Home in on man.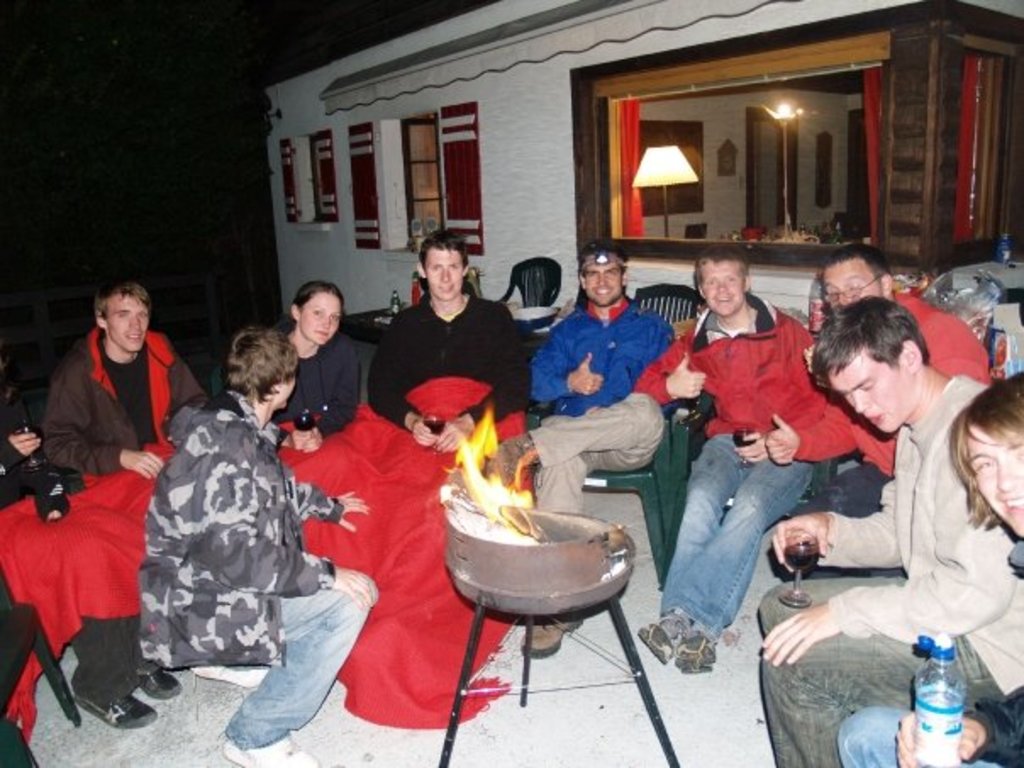
Homed in at select_region(621, 236, 843, 688).
